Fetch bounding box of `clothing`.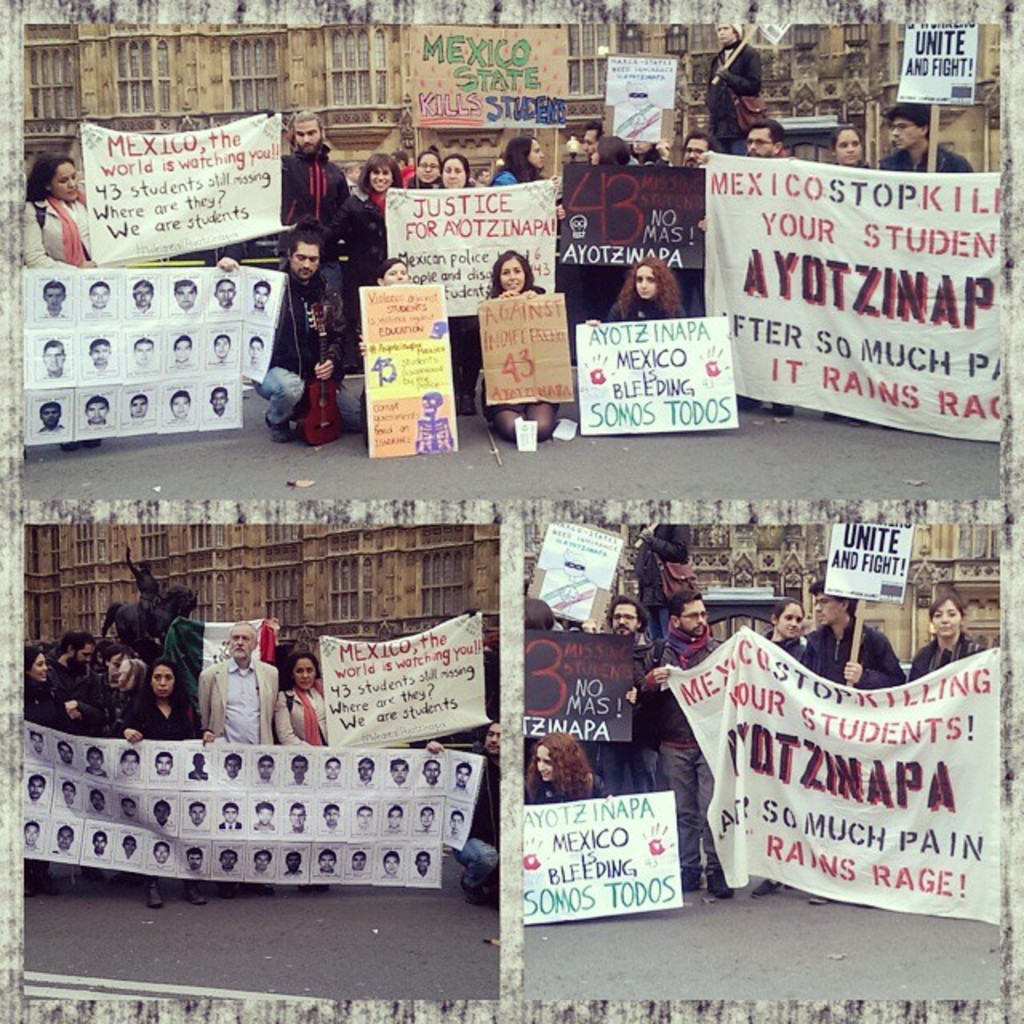
Bbox: bbox(891, 139, 968, 174).
